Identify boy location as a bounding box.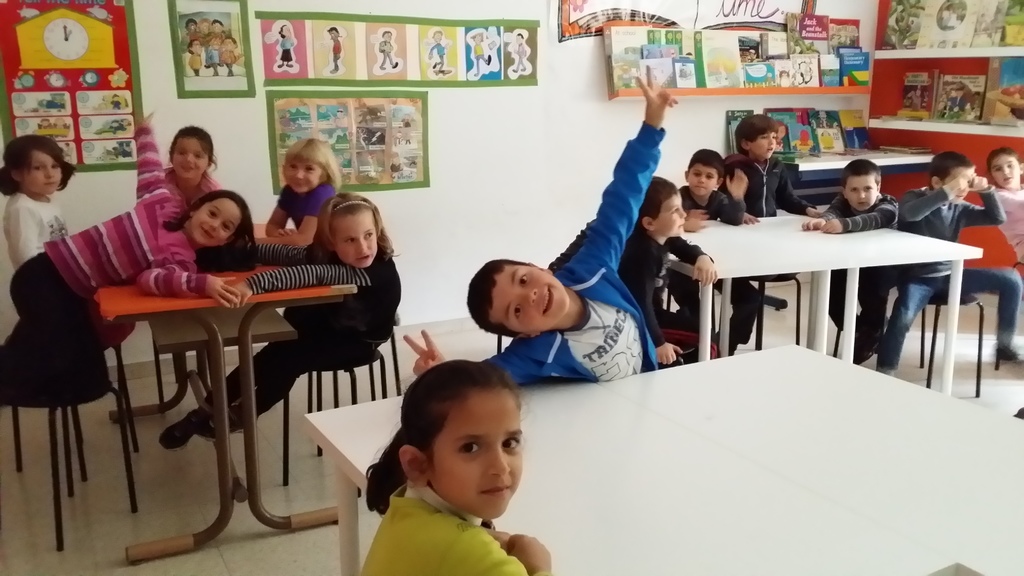
(883,146,1021,376).
